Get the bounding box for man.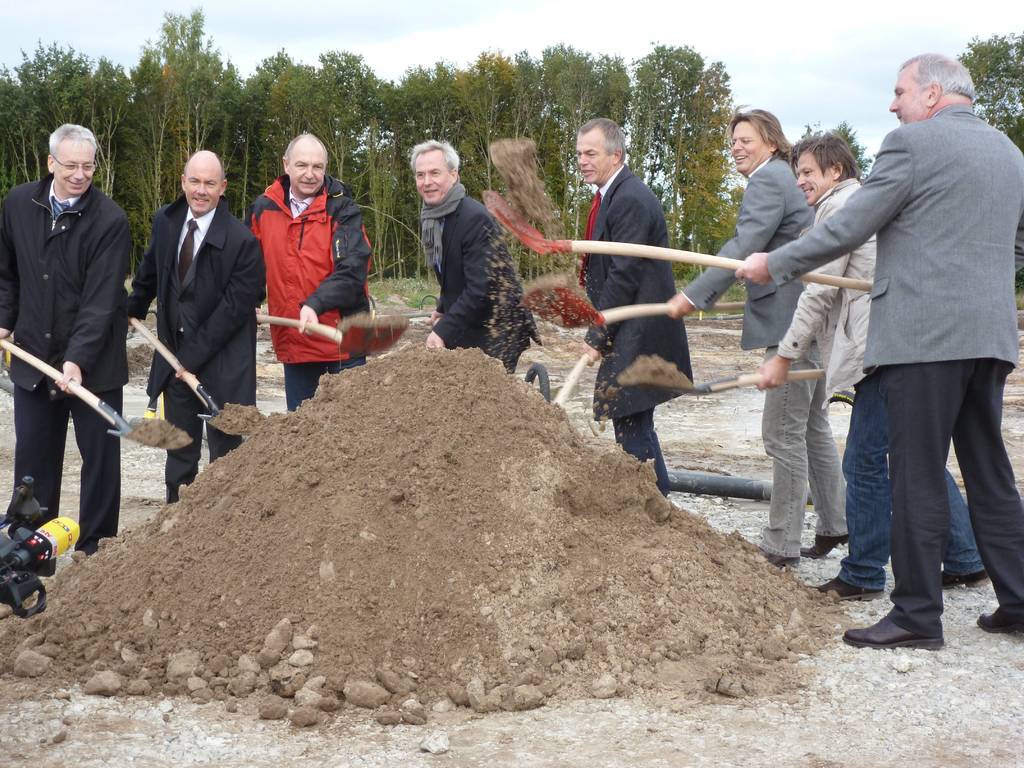
[x1=127, y1=151, x2=259, y2=509].
